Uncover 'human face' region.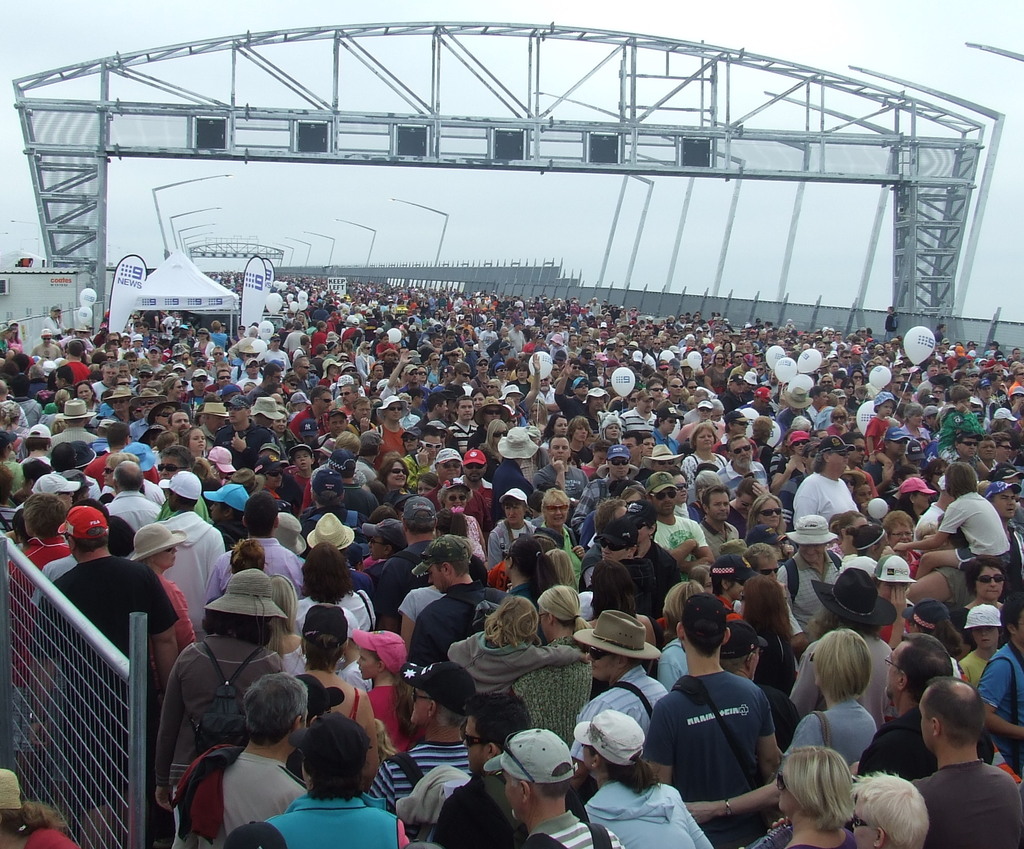
Uncovered: rect(148, 350, 159, 360).
